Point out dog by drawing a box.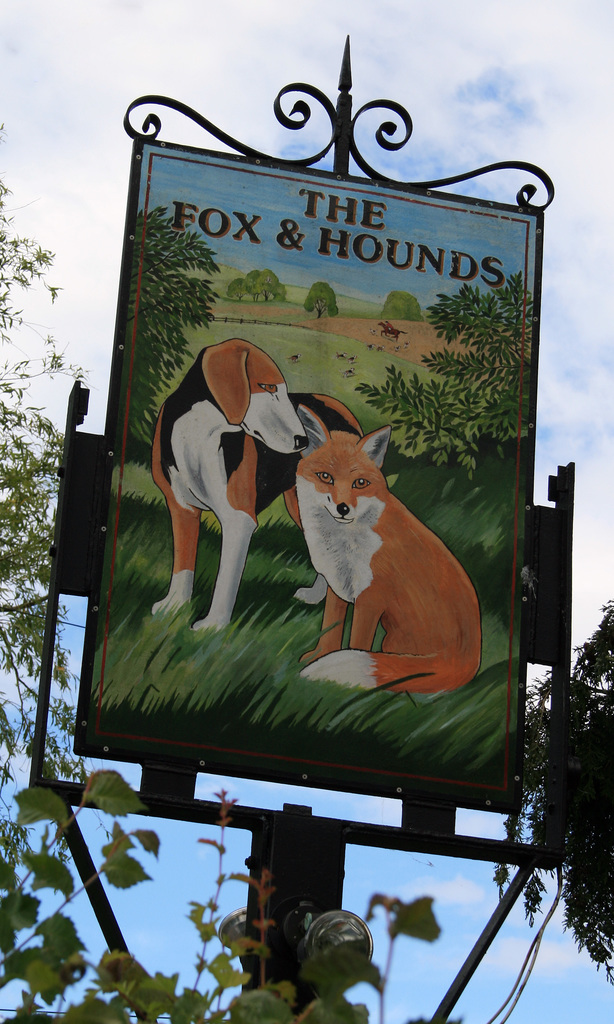
[x1=150, y1=339, x2=368, y2=641].
